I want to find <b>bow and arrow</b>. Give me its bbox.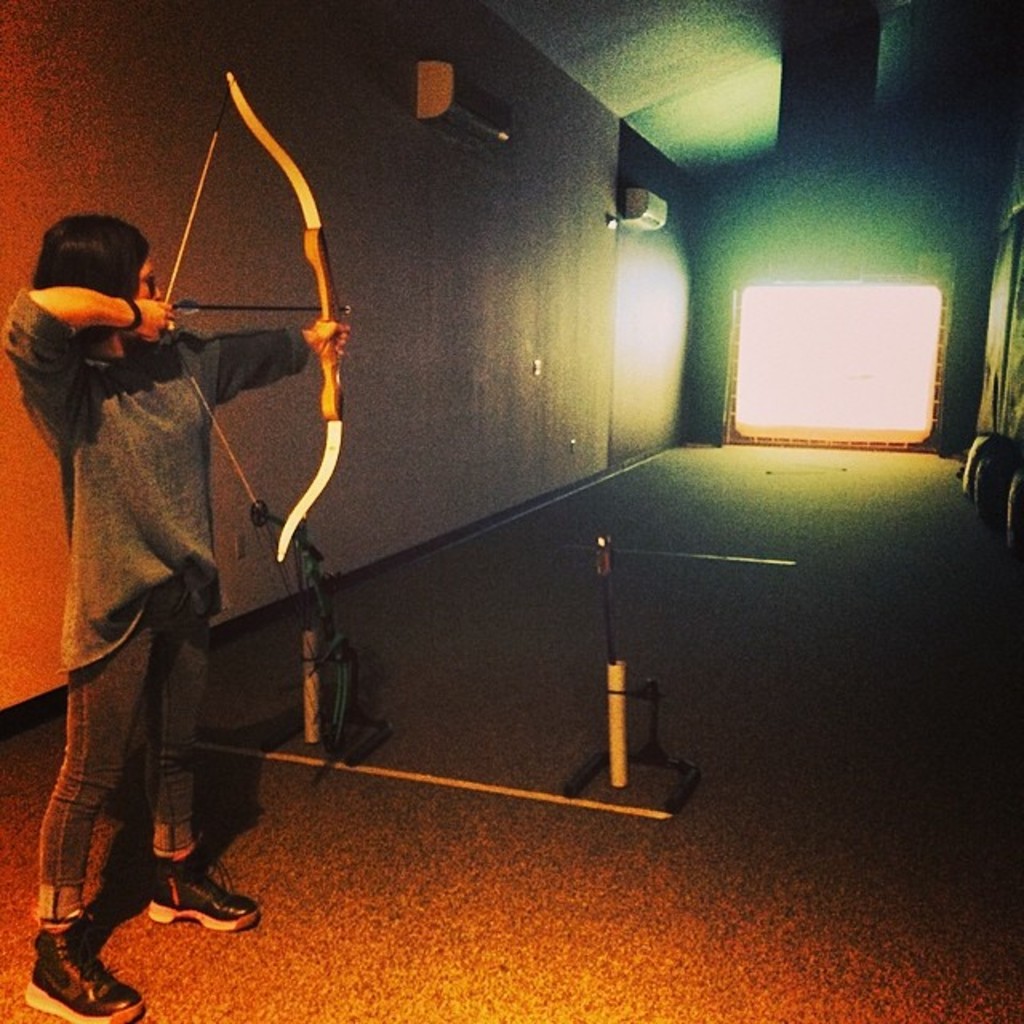
[173,301,355,310].
